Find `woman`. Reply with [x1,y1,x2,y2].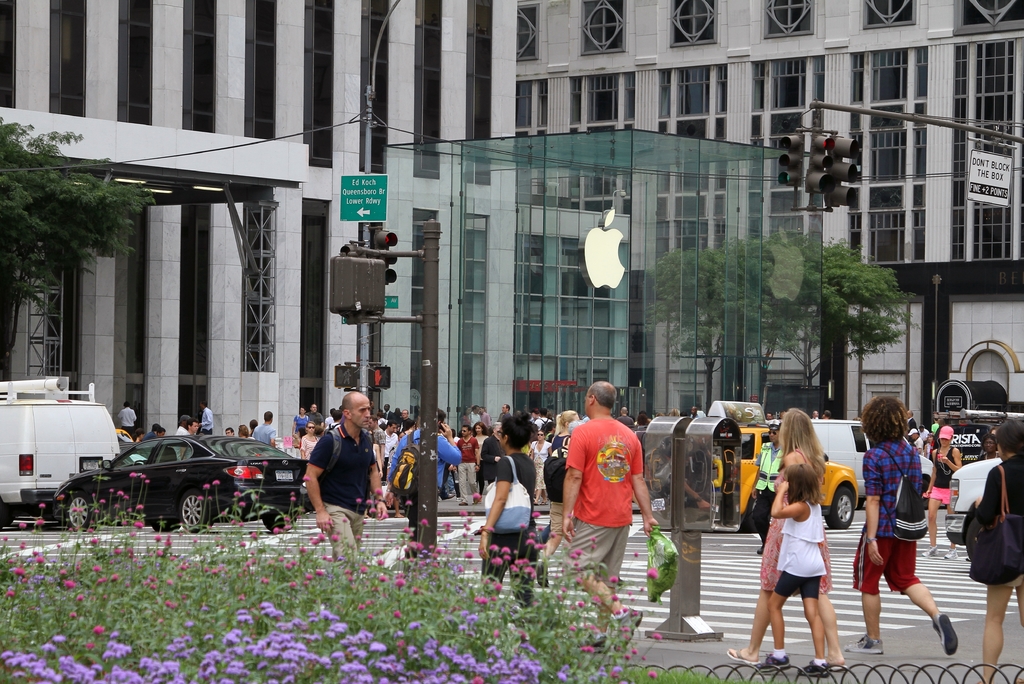
[472,409,543,615].
